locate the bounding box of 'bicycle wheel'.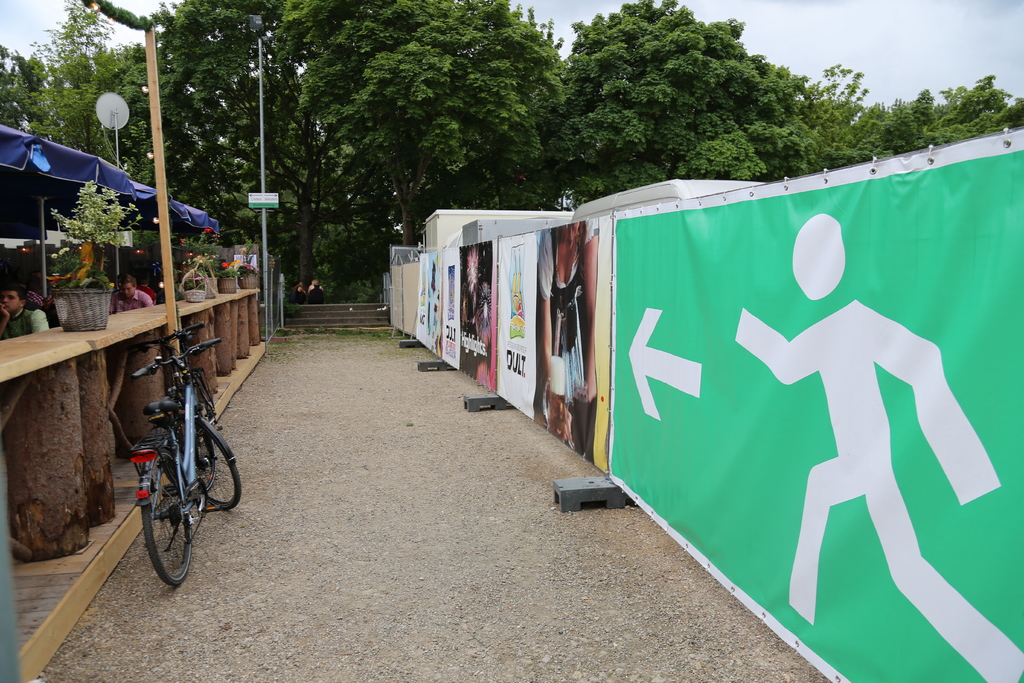
Bounding box: 134, 457, 197, 587.
